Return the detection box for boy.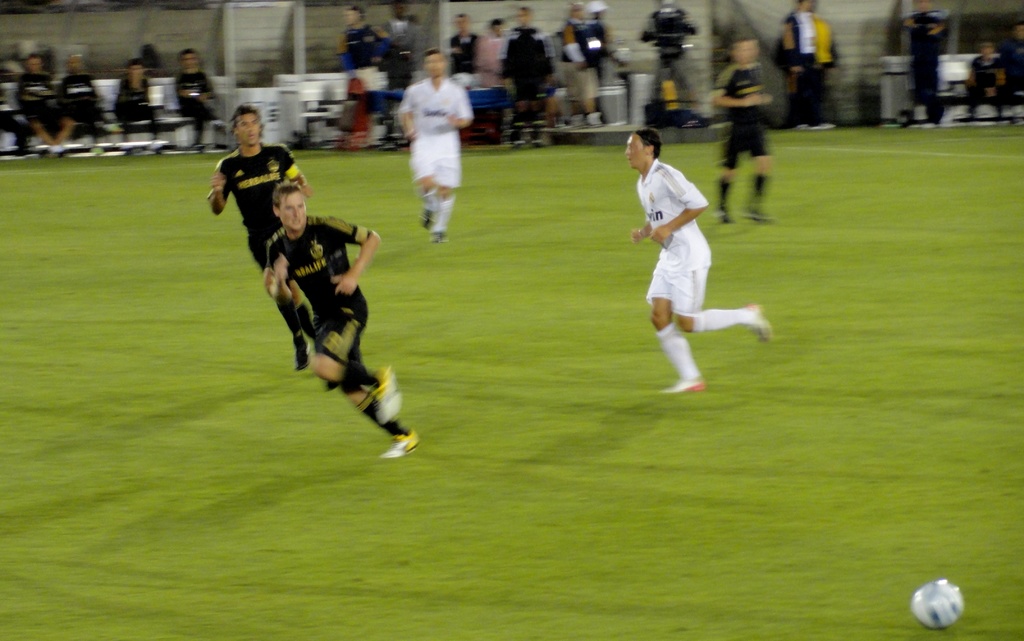
box(264, 181, 415, 456).
